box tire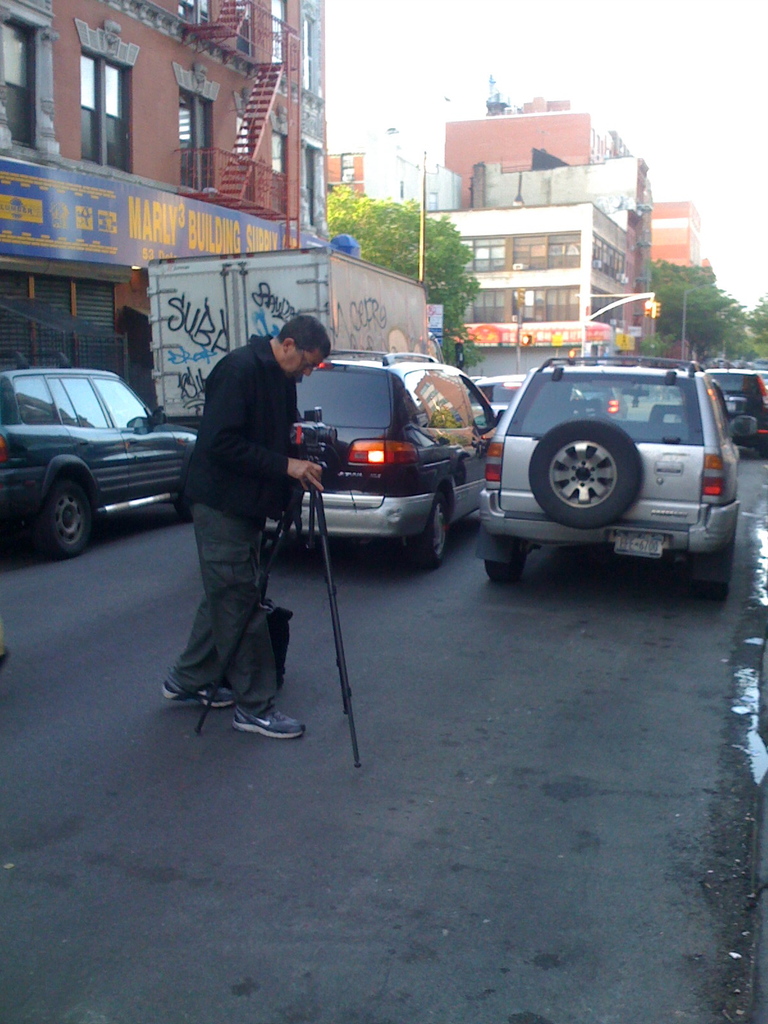
(left=682, top=562, right=730, bottom=599)
